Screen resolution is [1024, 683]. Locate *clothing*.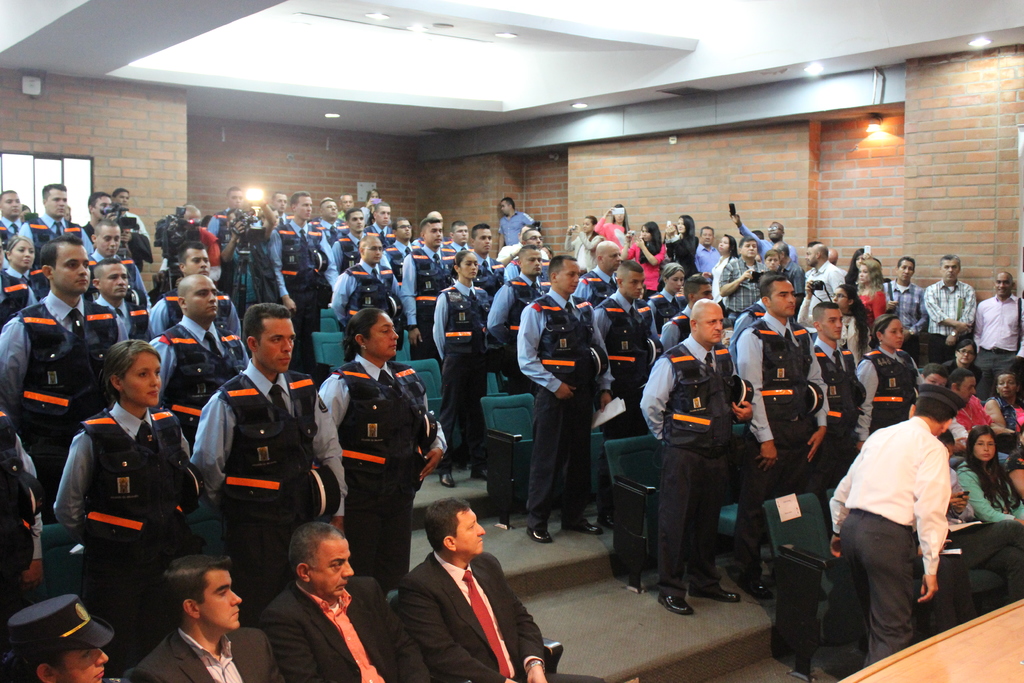
853 341 922 448.
